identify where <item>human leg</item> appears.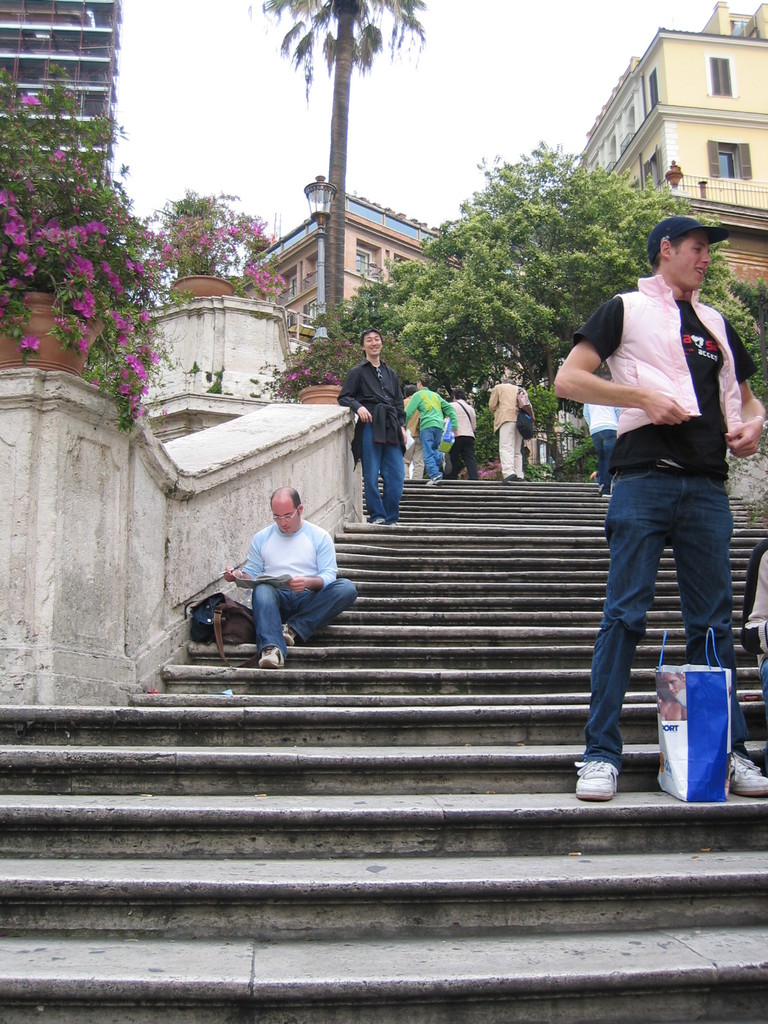
Appears at x1=381 y1=405 x2=406 y2=526.
